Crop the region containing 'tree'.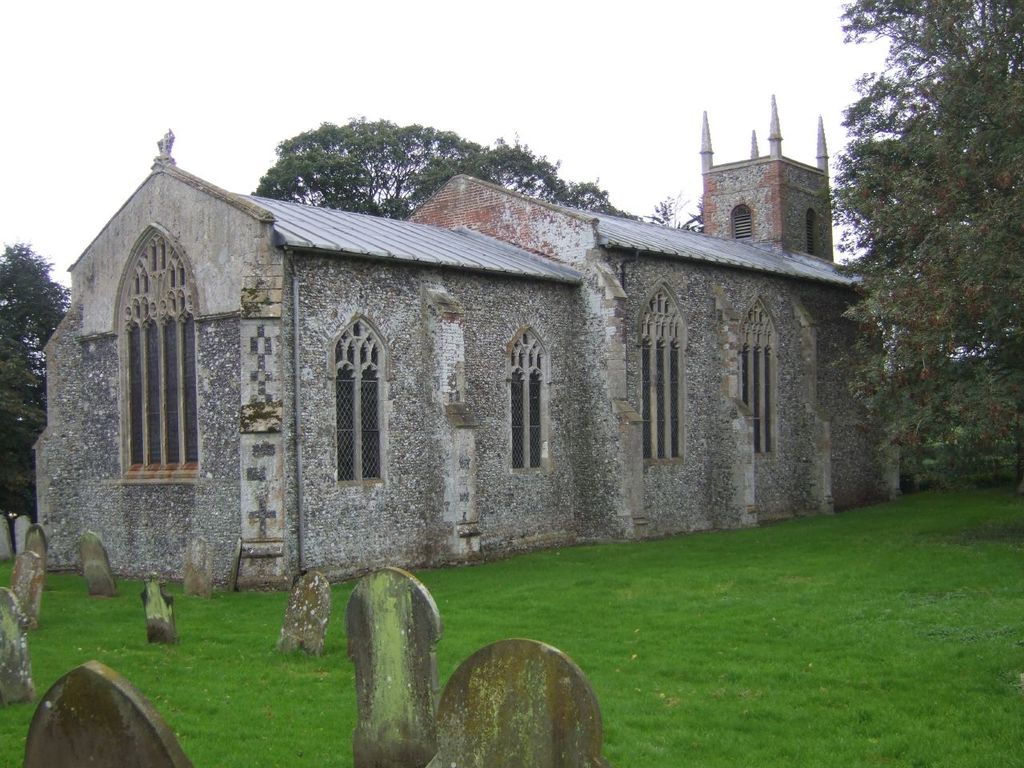
Crop region: l=822, t=0, r=1023, b=482.
